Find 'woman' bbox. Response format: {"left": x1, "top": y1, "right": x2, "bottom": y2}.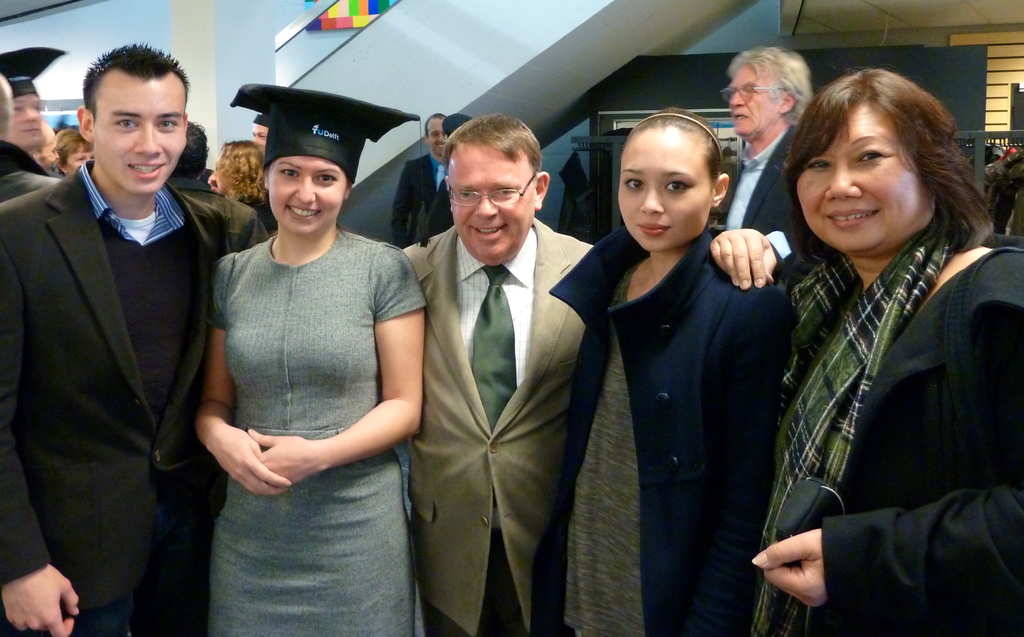
{"left": 192, "top": 83, "right": 433, "bottom": 636}.
